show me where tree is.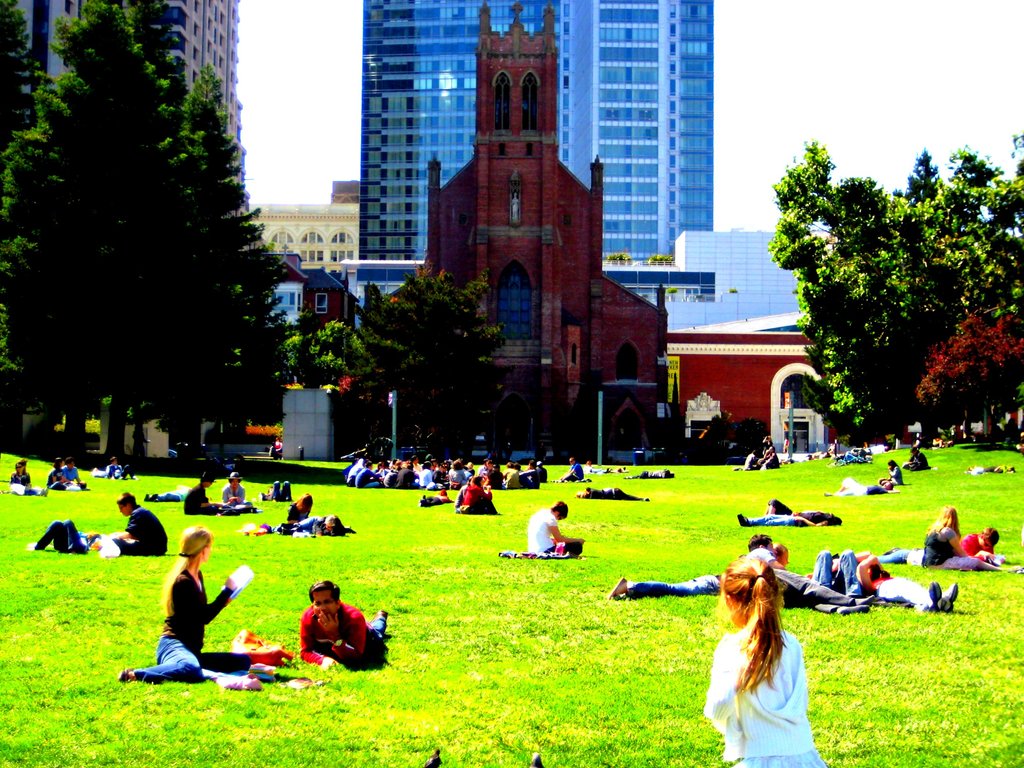
tree is at bbox(763, 133, 1000, 458).
